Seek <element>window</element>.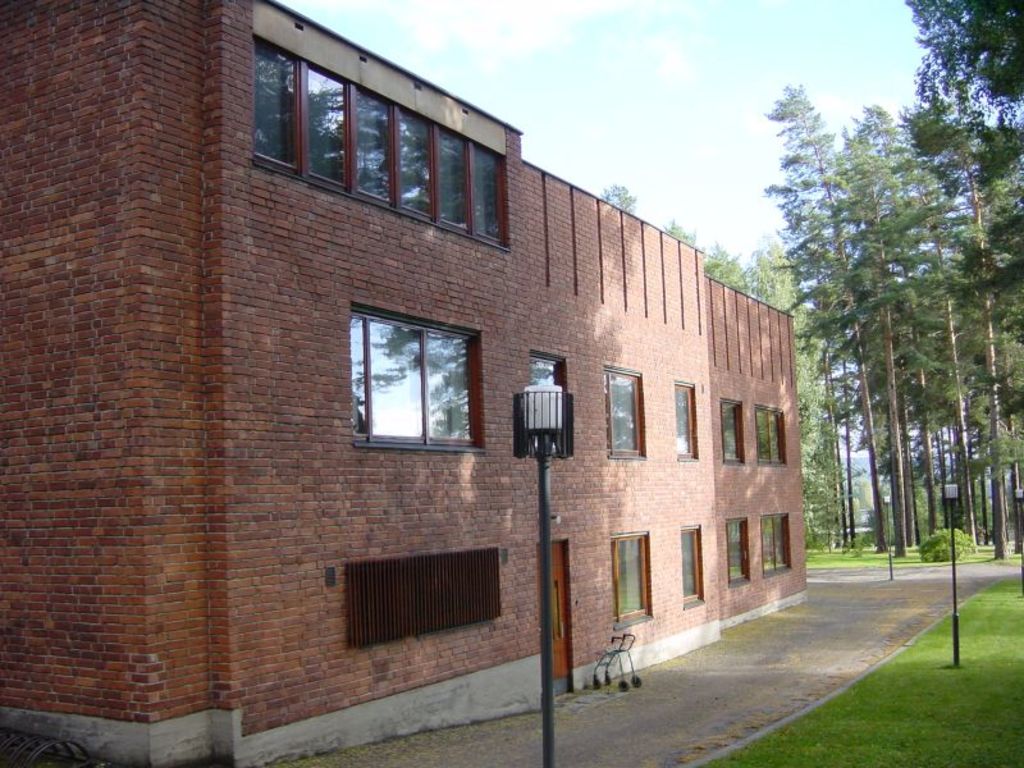
Rect(675, 383, 696, 460).
